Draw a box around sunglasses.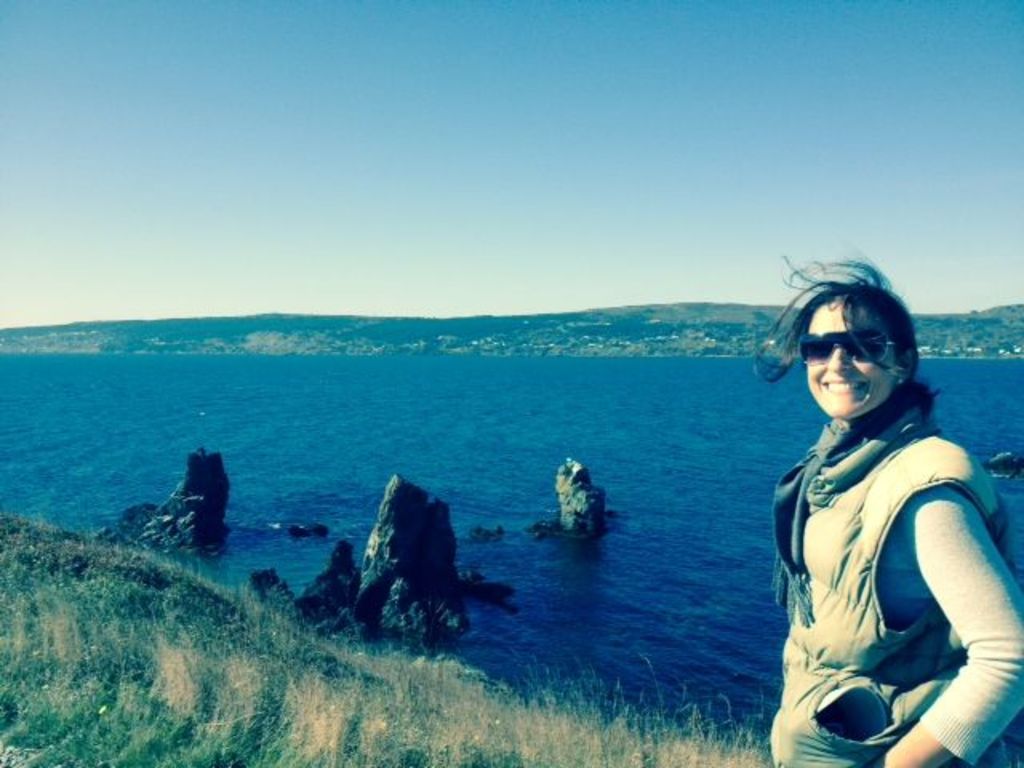
crop(794, 328, 896, 365).
